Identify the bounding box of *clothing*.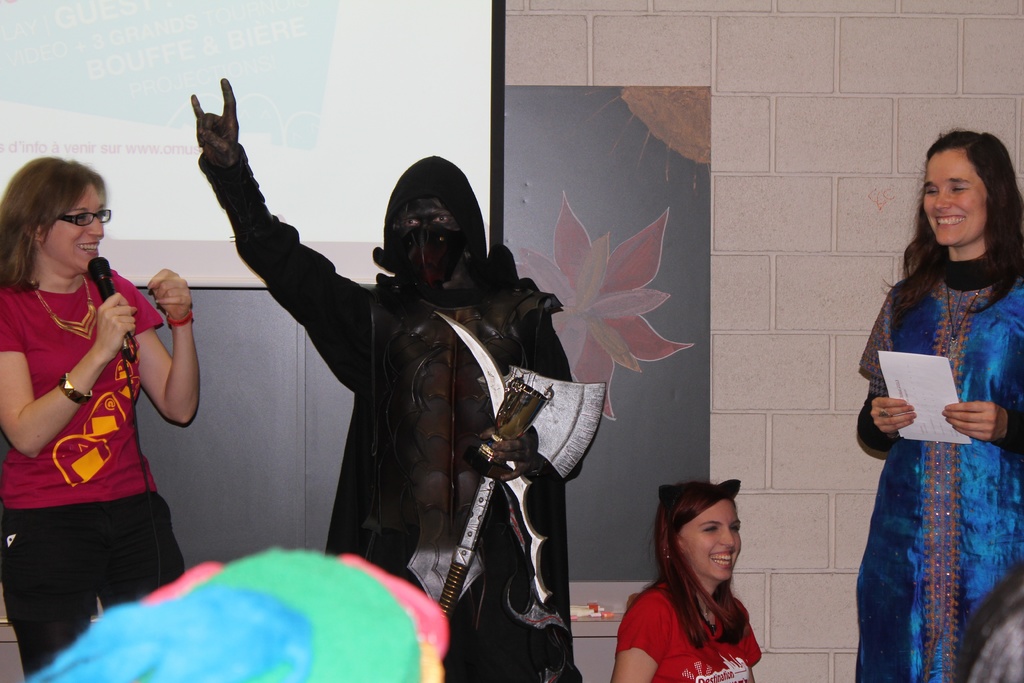
pyautogui.locateOnScreen(28, 230, 188, 630).
